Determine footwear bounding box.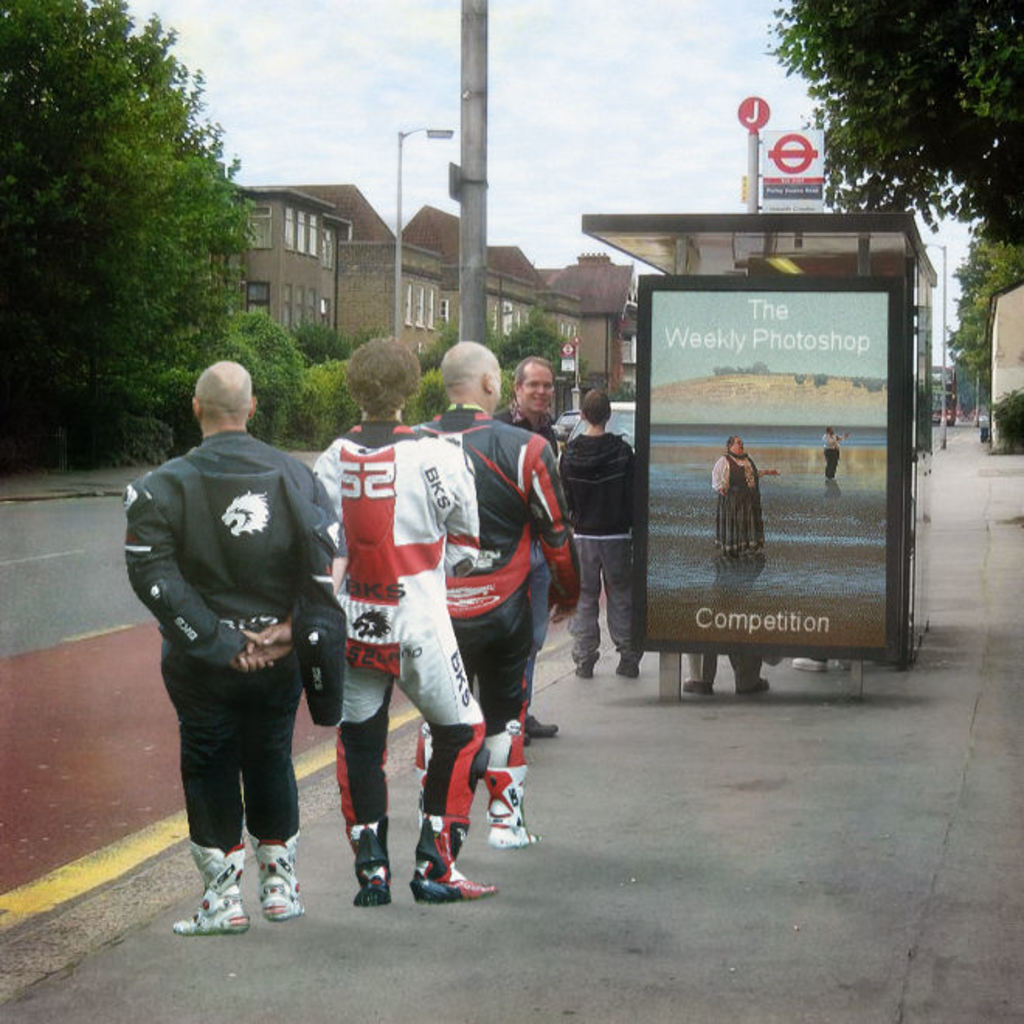
Determined: pyautogui.locateOnScreen(576, 661, 594, 678).
